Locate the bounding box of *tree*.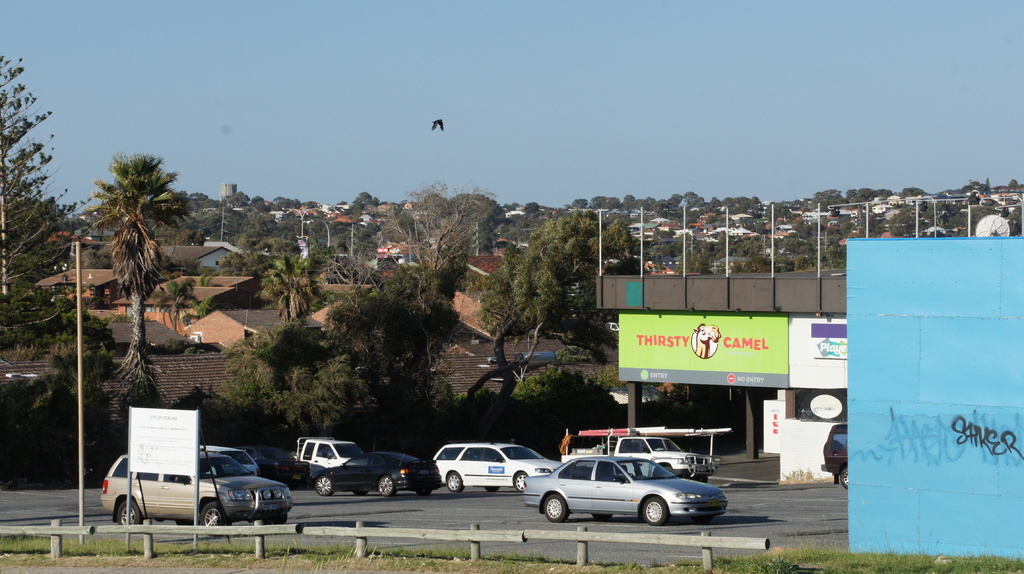
Bounding box: 92, 155, 177, 410.
